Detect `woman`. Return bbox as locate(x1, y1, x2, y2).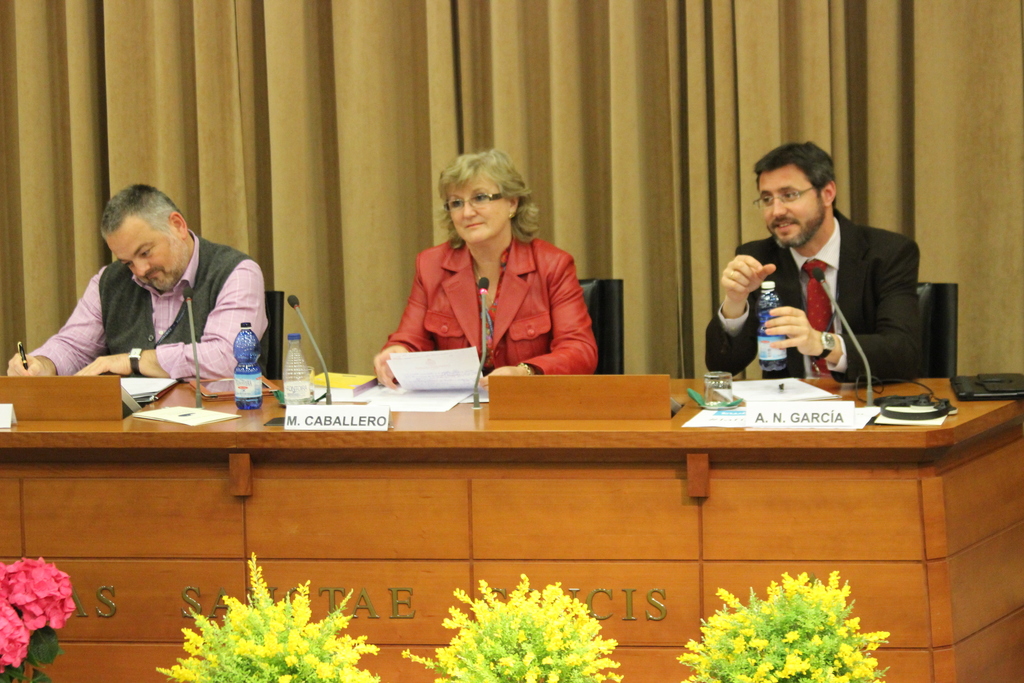
locate(388, 156, 595, 399).
